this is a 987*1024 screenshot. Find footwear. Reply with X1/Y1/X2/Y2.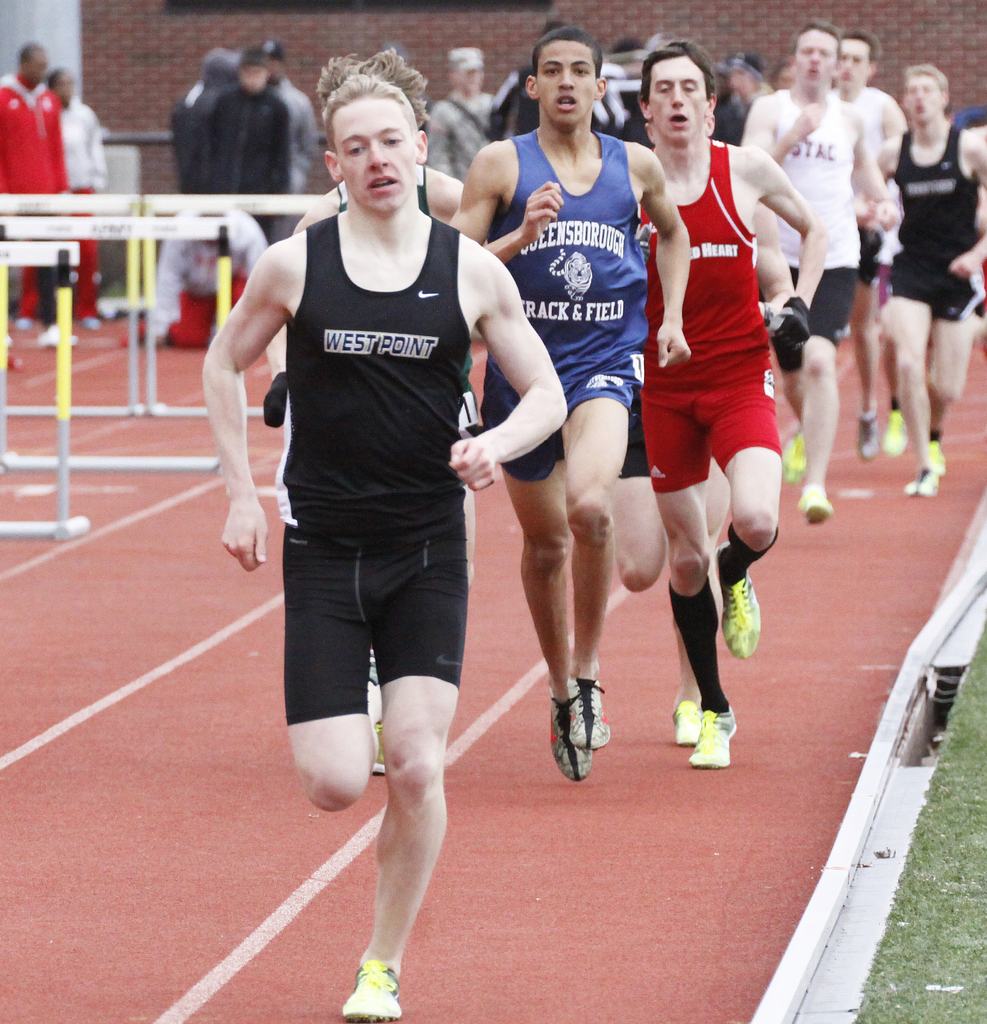
671/700/696/746.
